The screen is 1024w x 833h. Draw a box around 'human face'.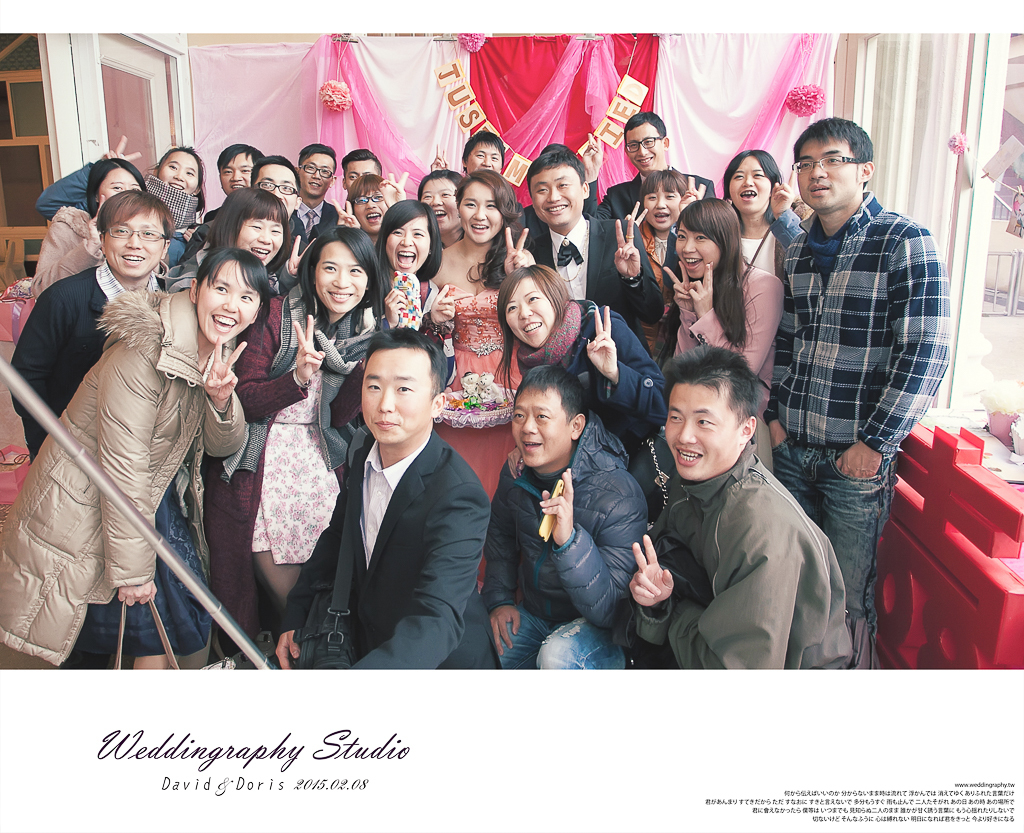
(x1=532, y1=164, x2=583, y2=228).
